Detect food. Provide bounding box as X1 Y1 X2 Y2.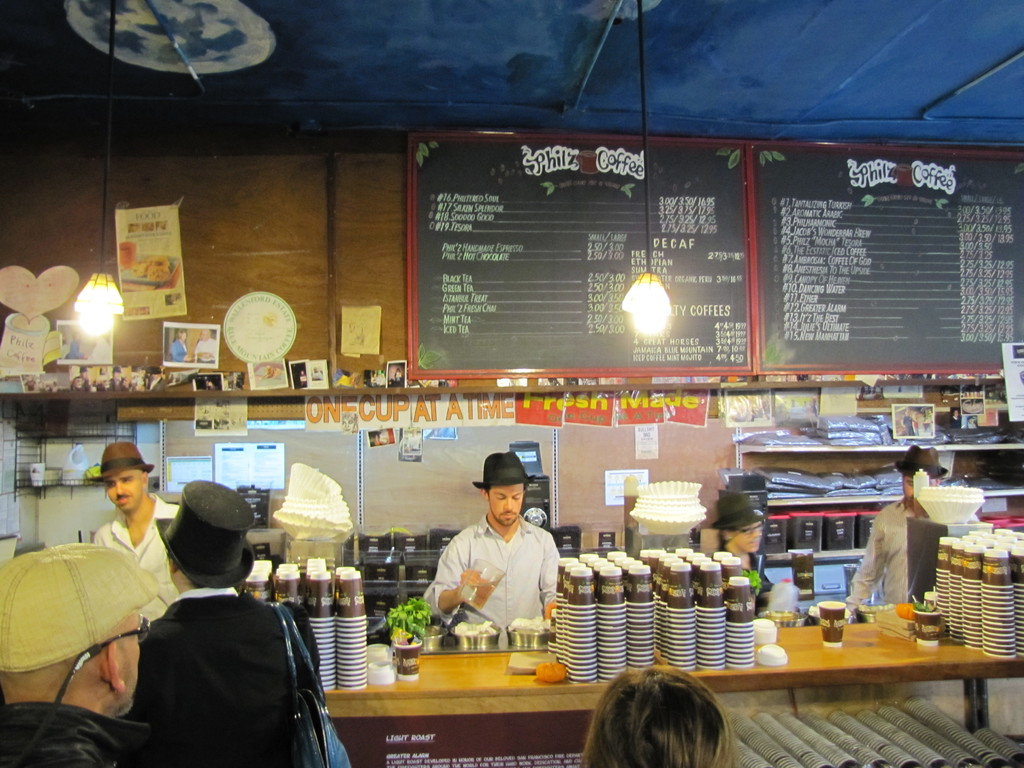
260 470 339 560.
